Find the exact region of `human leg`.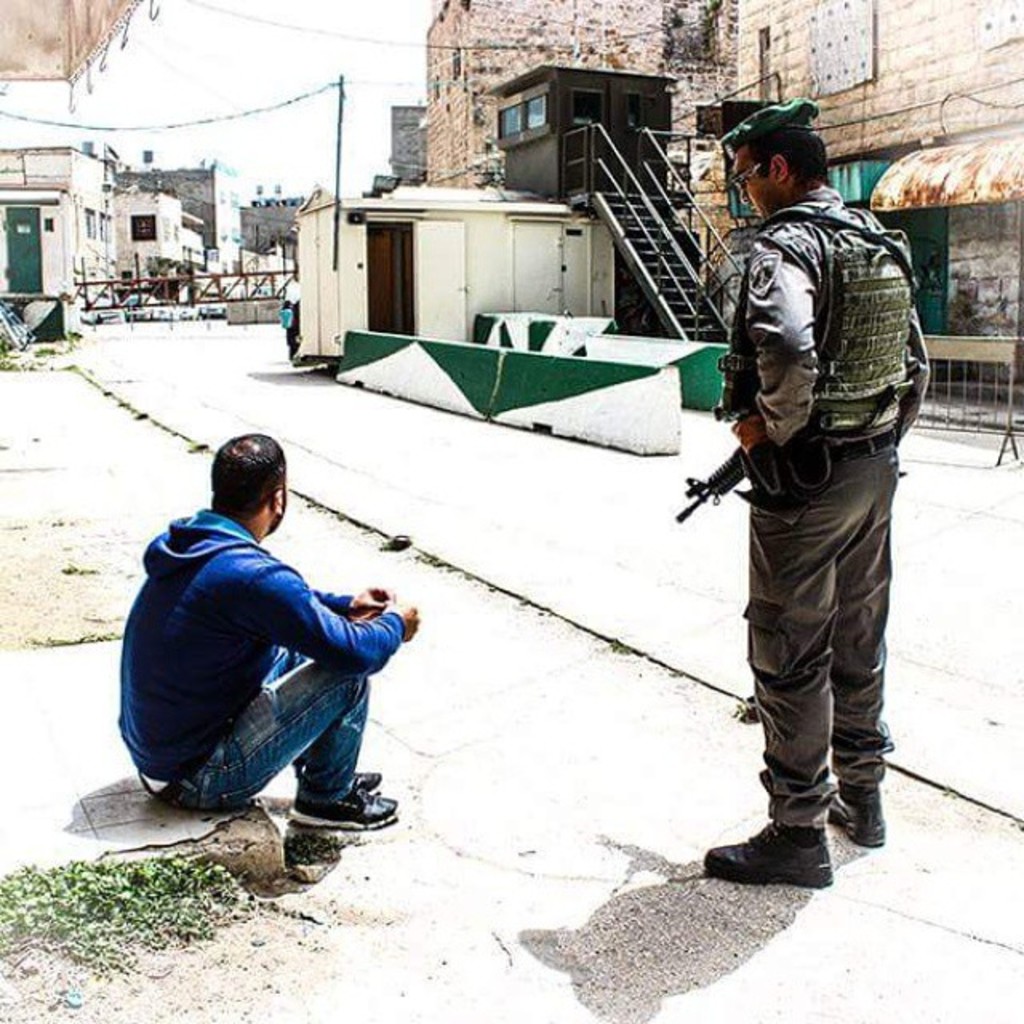
Exact region: 834,448,891,840.
